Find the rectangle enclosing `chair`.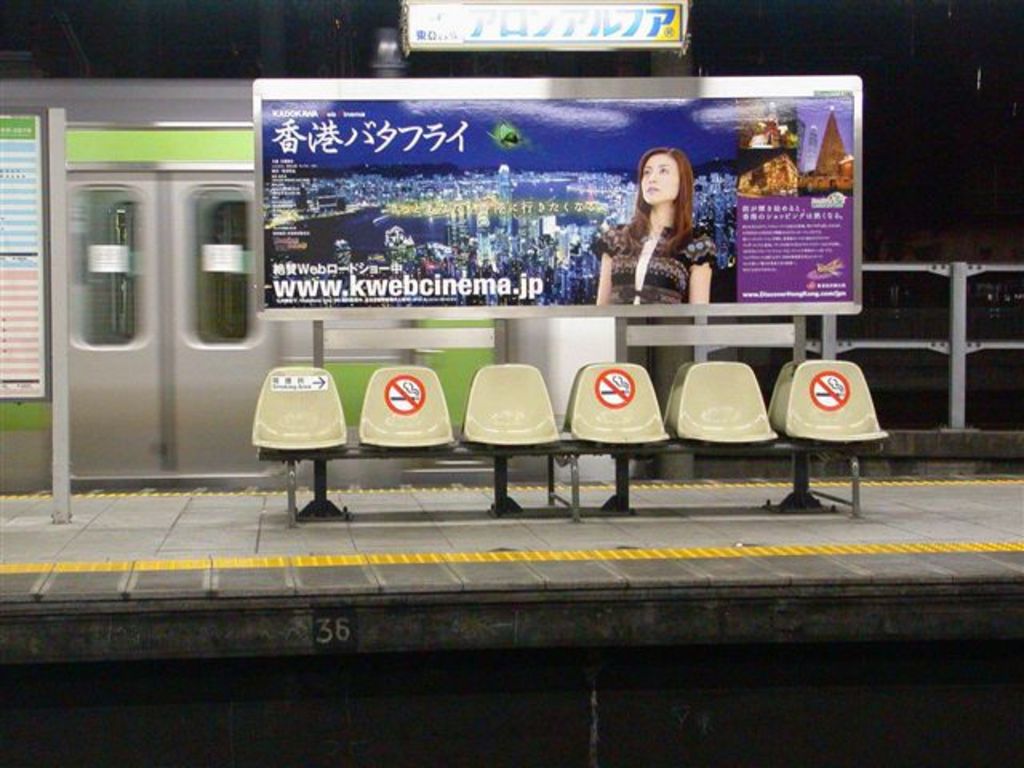
box(461, 346, 568, 512).
